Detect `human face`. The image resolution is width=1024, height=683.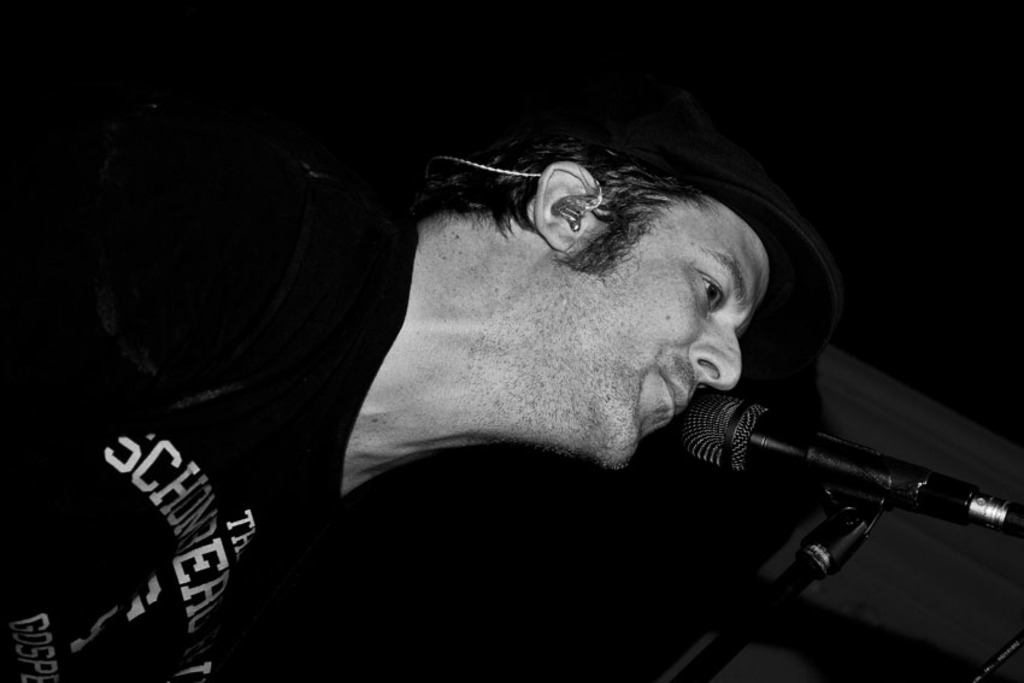
546,207,767,466.
